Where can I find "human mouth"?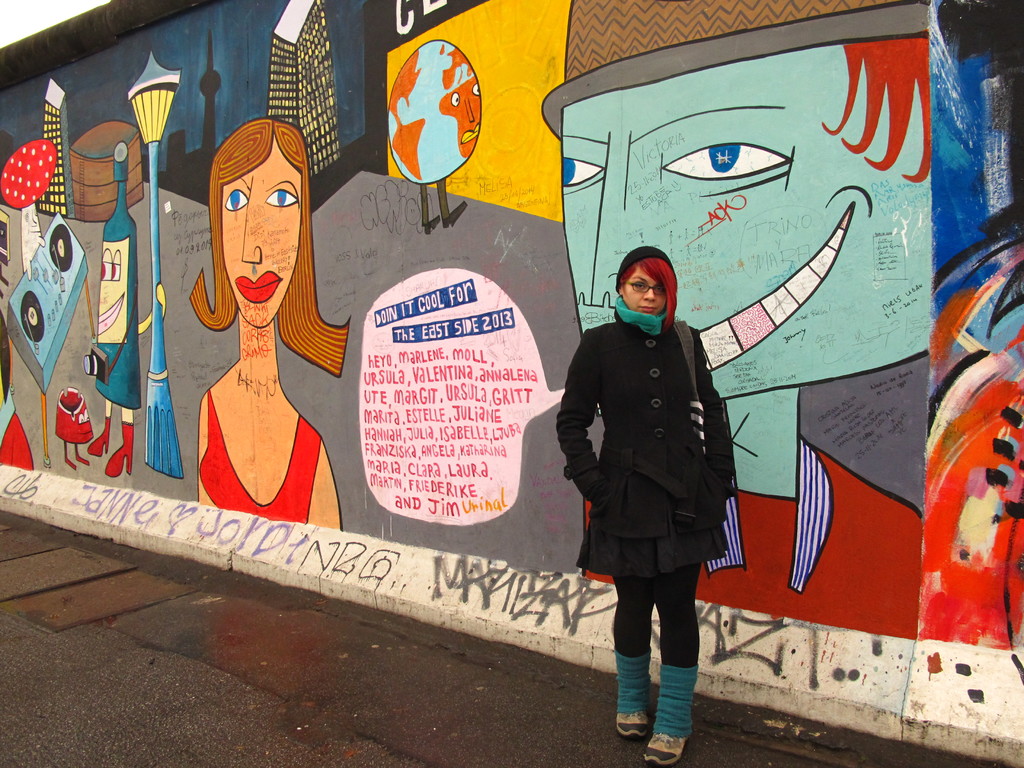
You can find it at bbox(458, 126, 483, 143).
